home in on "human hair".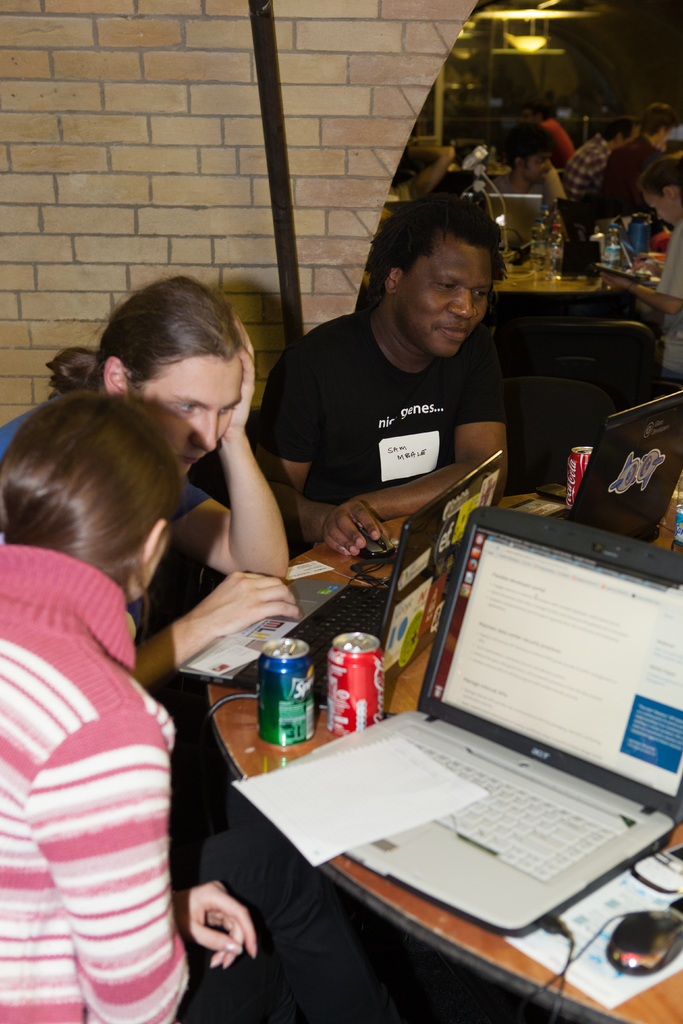
Homed in at bbox=[0, 373, 190, 586].
